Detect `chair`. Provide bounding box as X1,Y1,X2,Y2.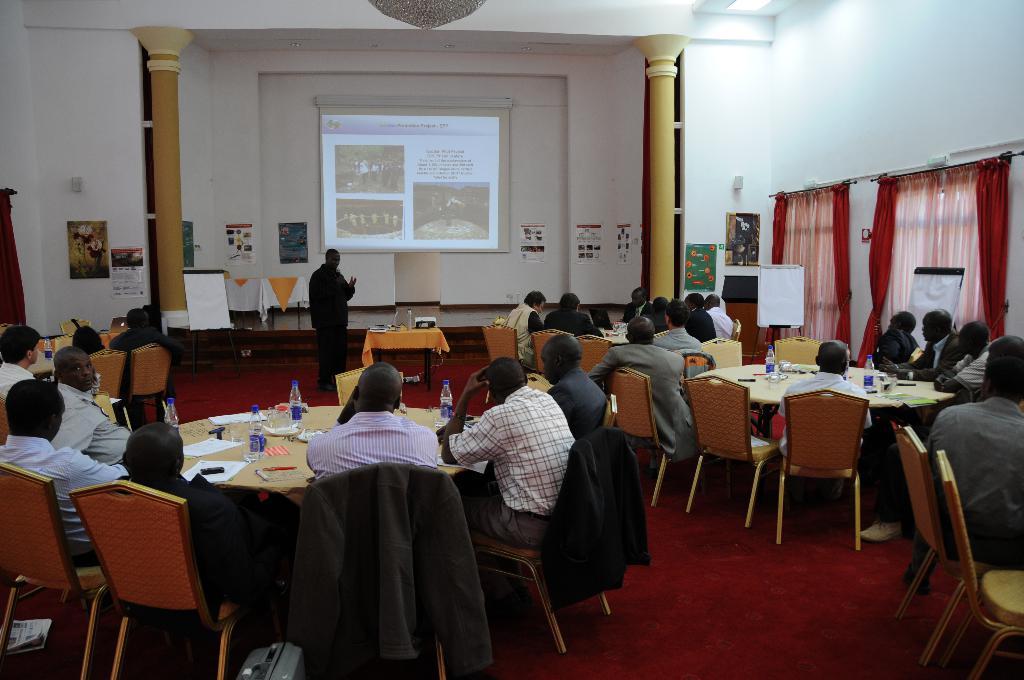
578,335,609,387.
